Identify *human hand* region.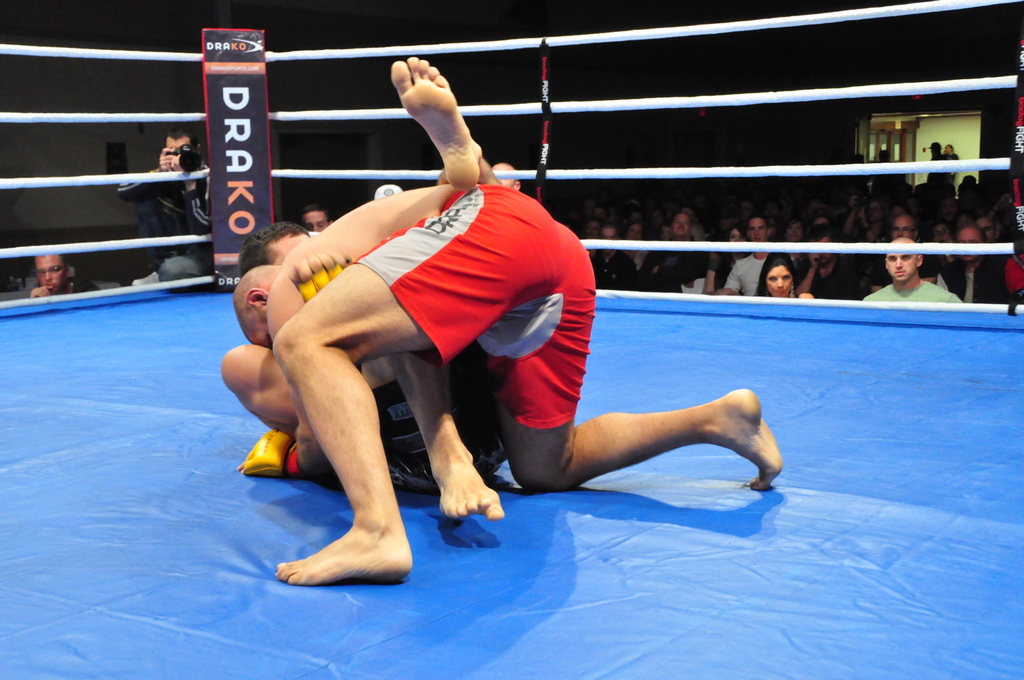
Region: bbox=[288, 248, 355, 303].
